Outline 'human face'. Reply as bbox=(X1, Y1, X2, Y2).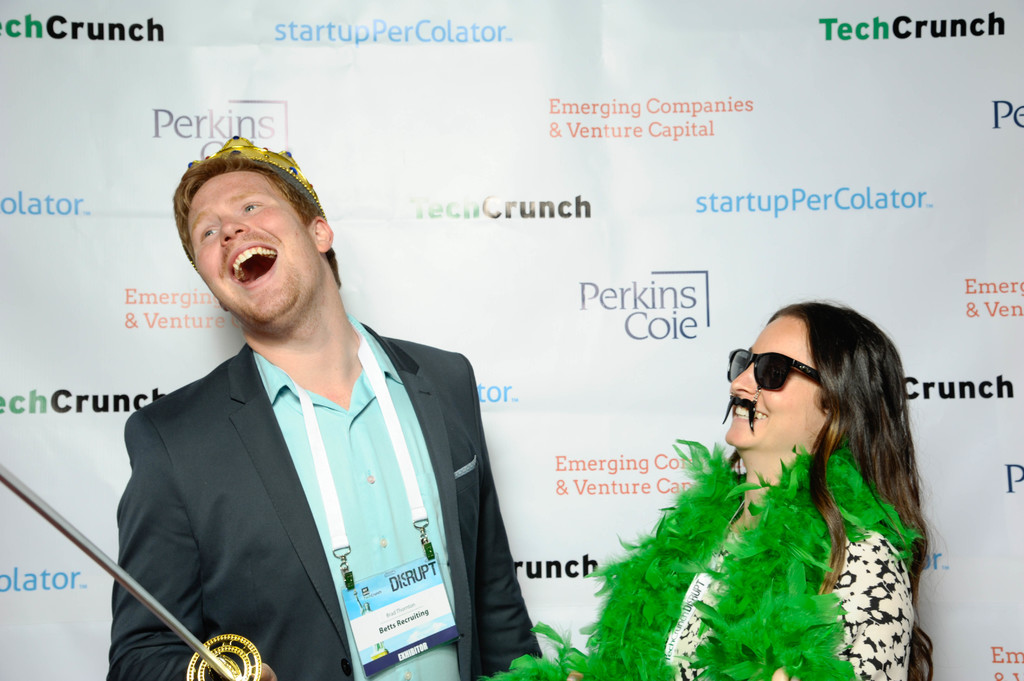
bbox=(722, 314, 819, 447).
